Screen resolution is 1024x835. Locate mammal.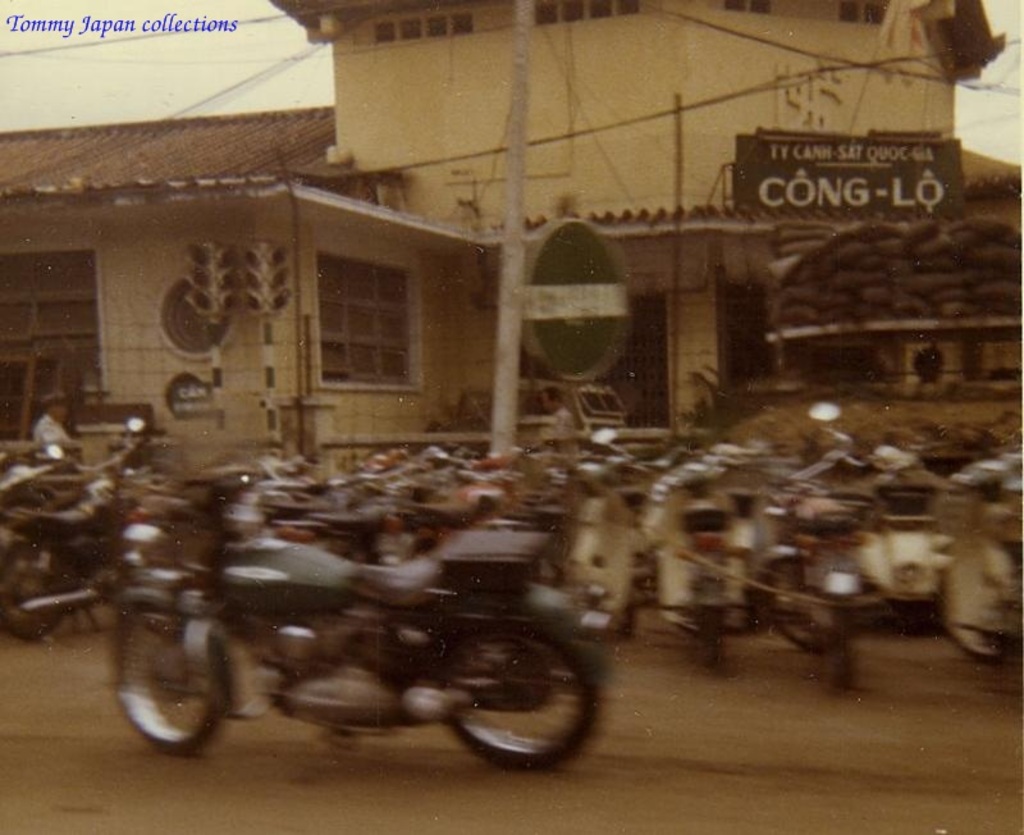
detection(33, 394, 72, 452).
